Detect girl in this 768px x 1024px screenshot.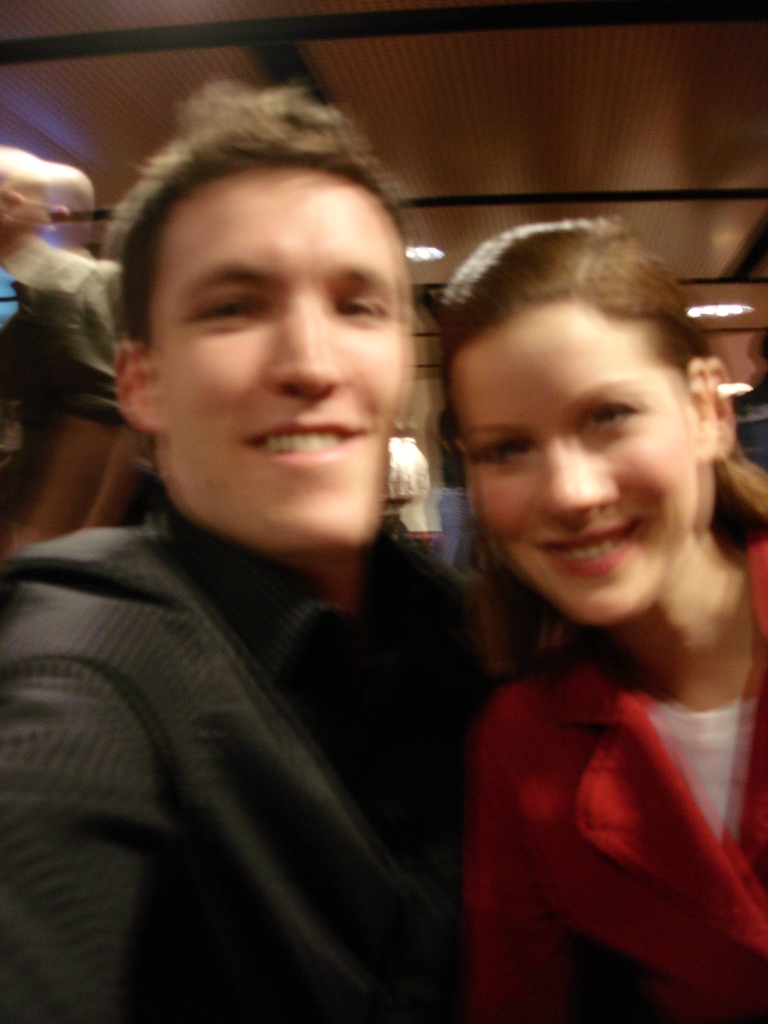
Detection: [439,212,767,1023].
